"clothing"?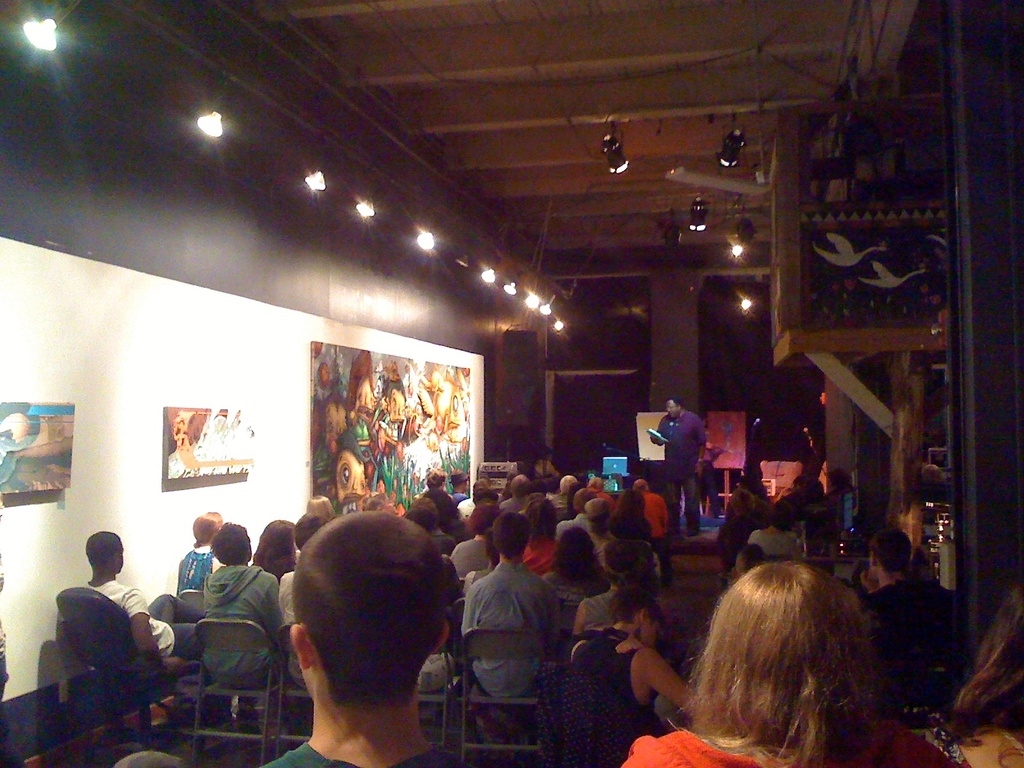
{"left": 58, "top": 580, "right": 207, "bottom": 662}
